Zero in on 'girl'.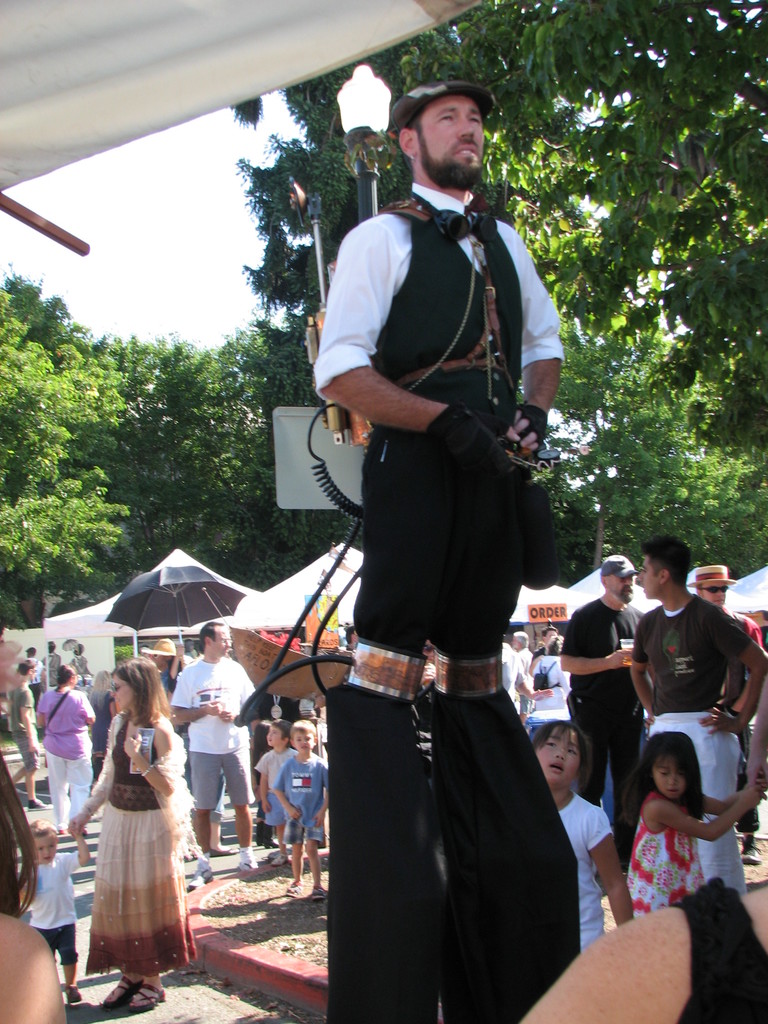
Zeroed in: [63,653,203,1016].
